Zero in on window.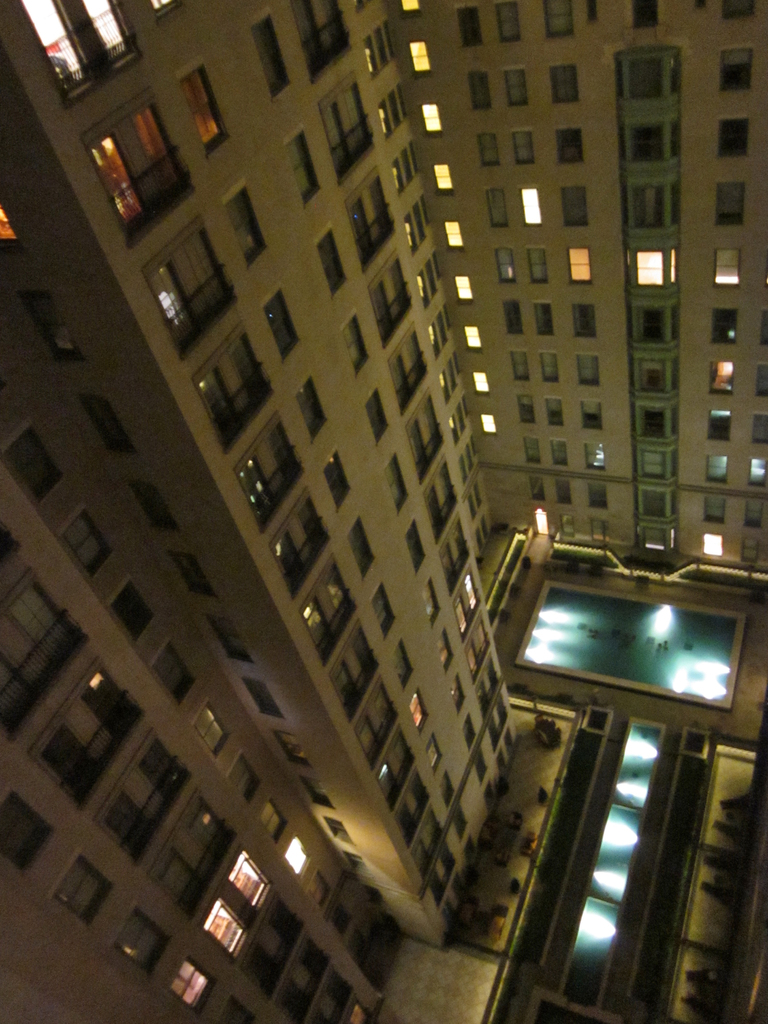
Zeroed in: bbox=[434, 162, 453, 197].
